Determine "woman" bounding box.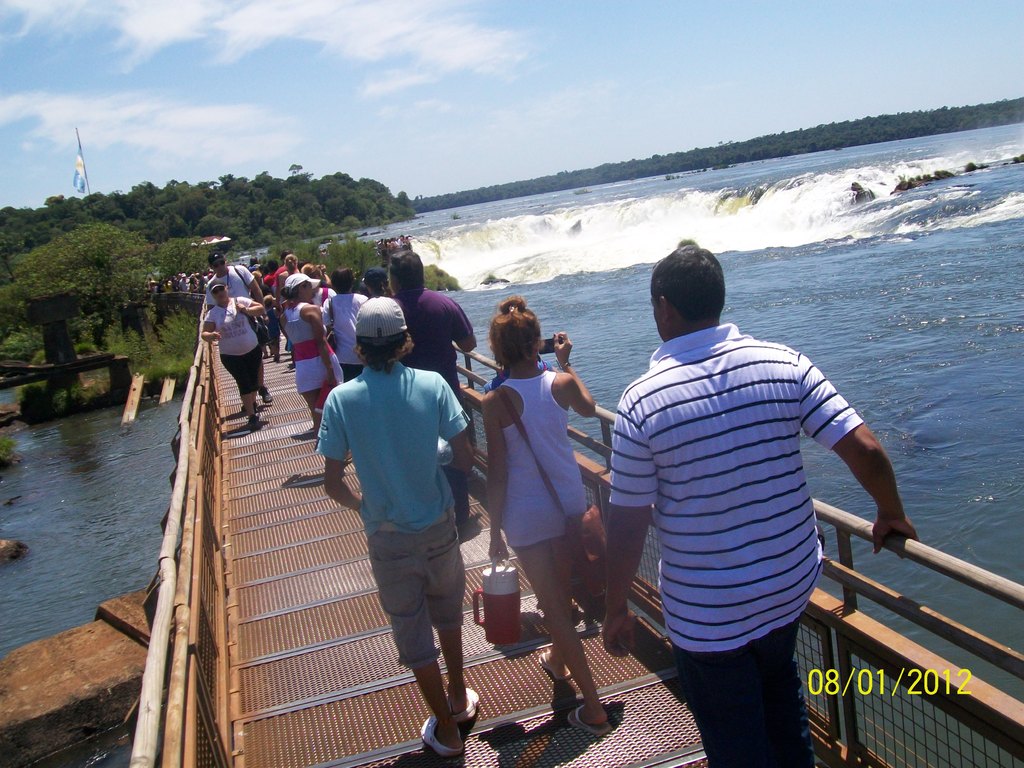
Determined: l=199, t=277, r=260, b=432.
